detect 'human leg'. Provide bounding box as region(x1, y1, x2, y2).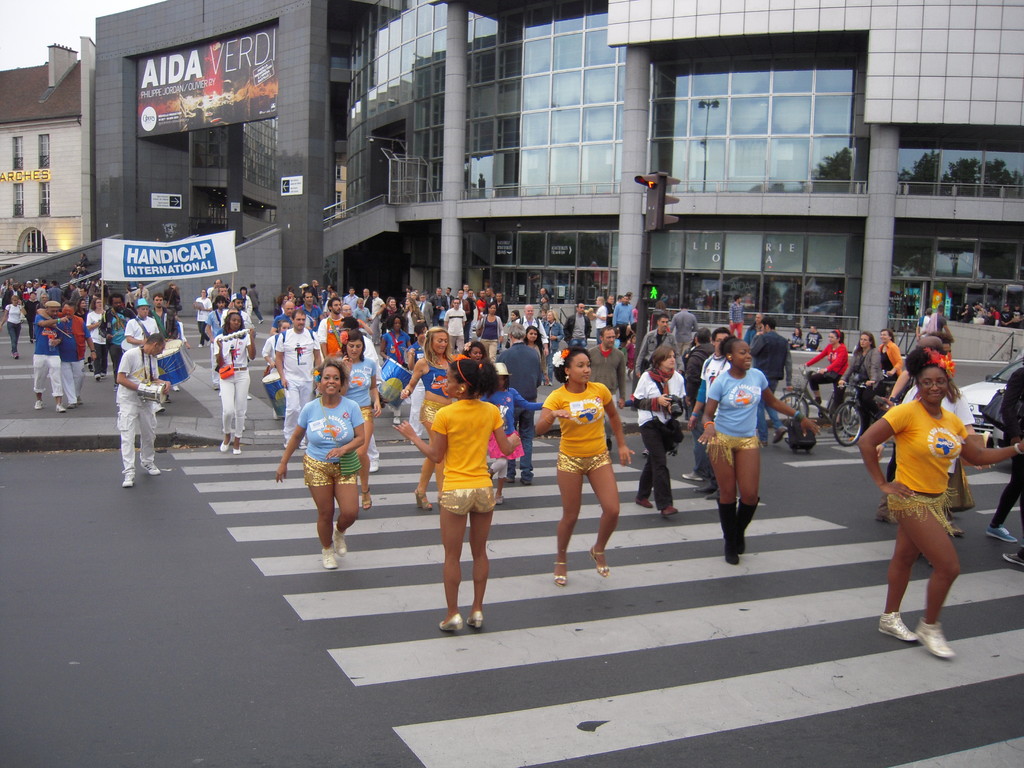
region(58, 357, 76, 412).
